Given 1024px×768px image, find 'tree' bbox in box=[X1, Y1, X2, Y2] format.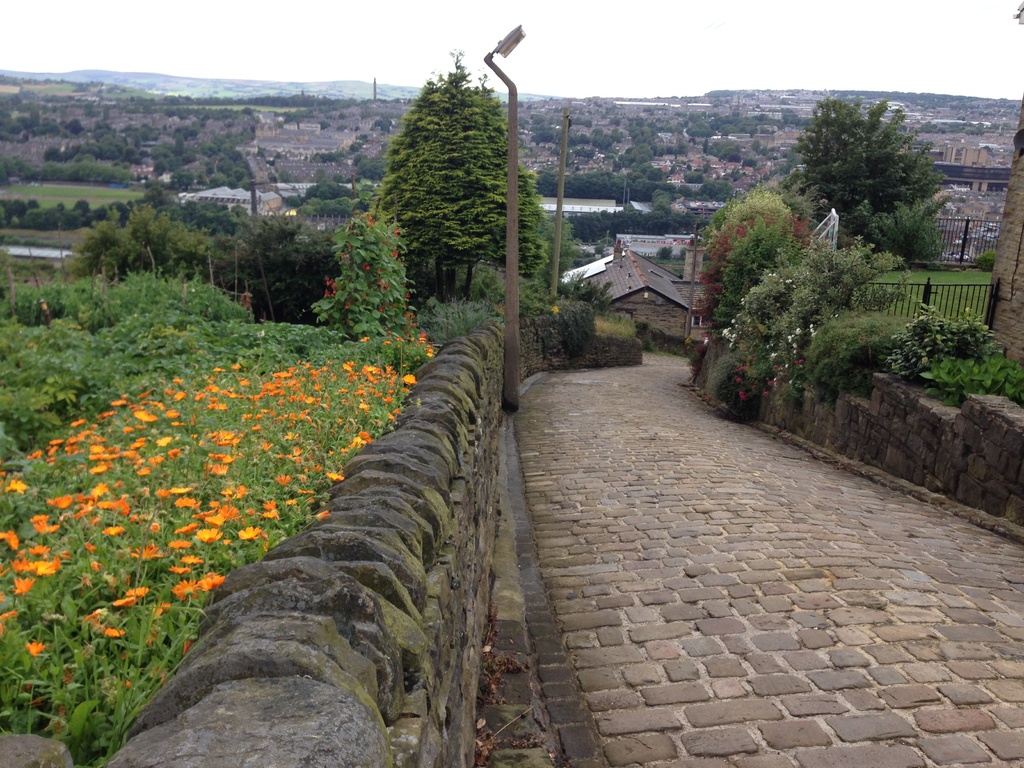
box=[542, 209, 573, 316].
